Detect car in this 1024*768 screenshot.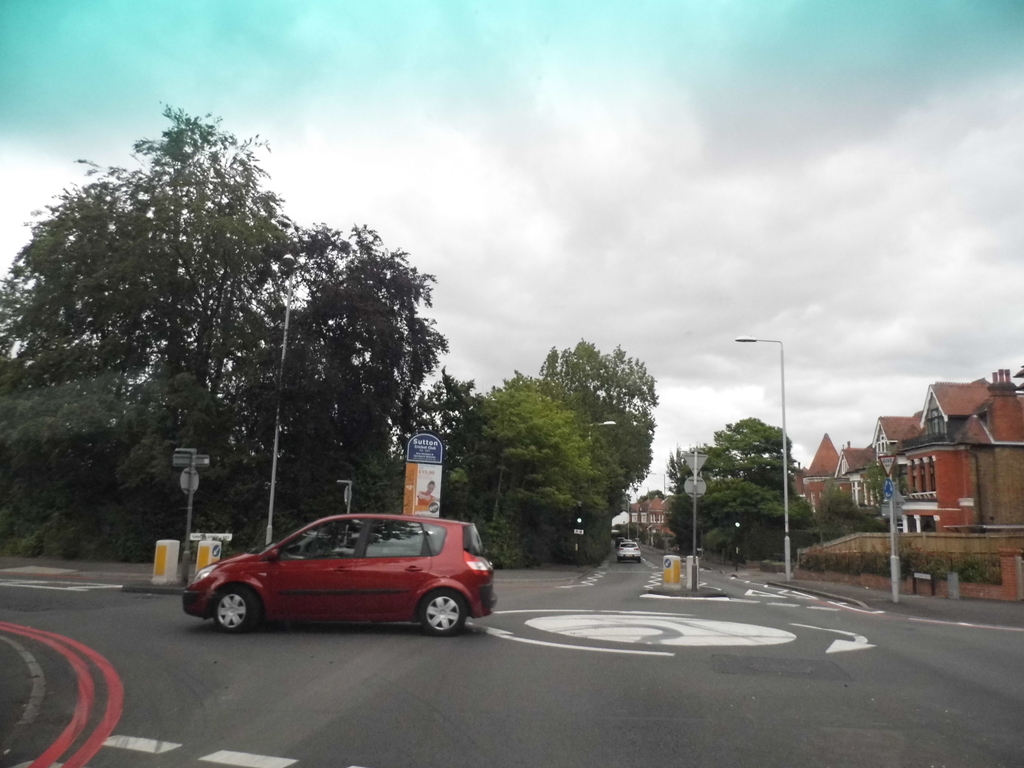
Detection: bbox=(616, 540, 639, 560).
